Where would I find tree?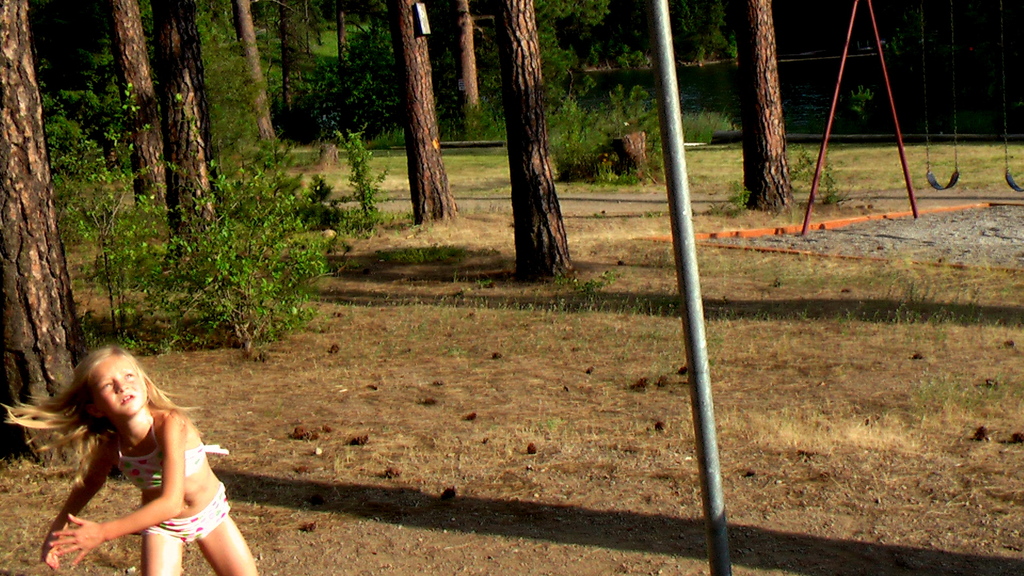
At [445, 0, 481, 142].
